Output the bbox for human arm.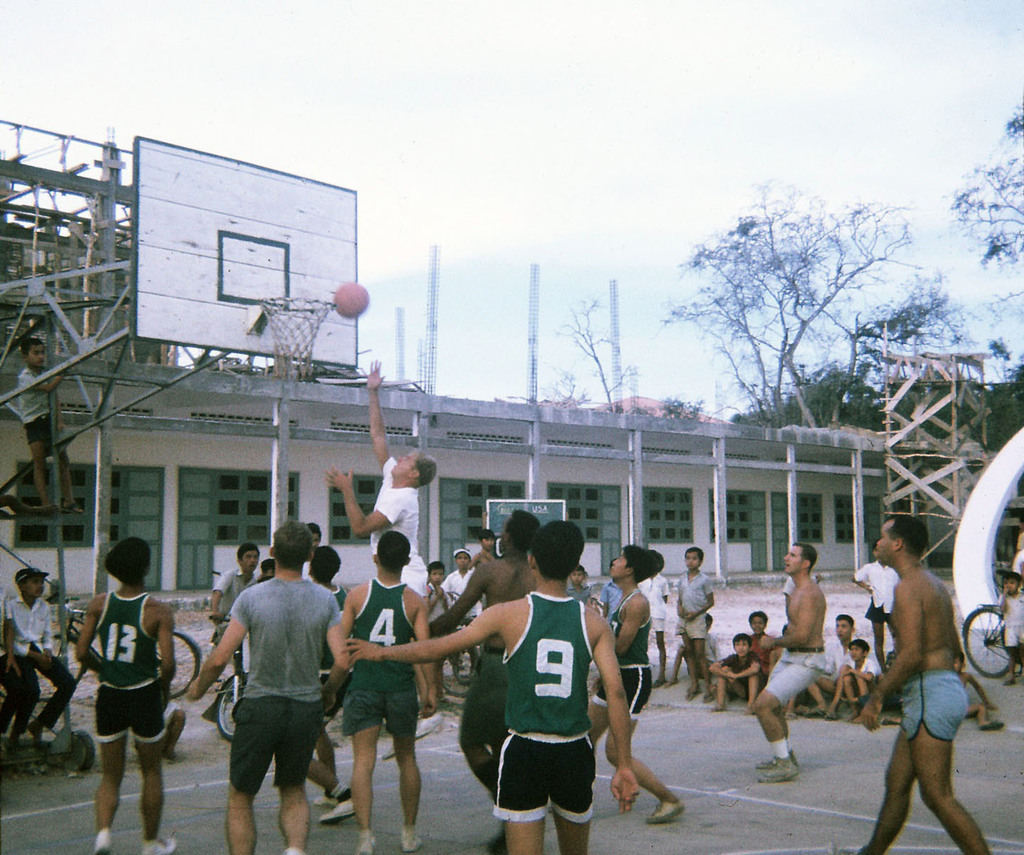
pyautogui.locateOnScreen(182, 591, 253, 701).
